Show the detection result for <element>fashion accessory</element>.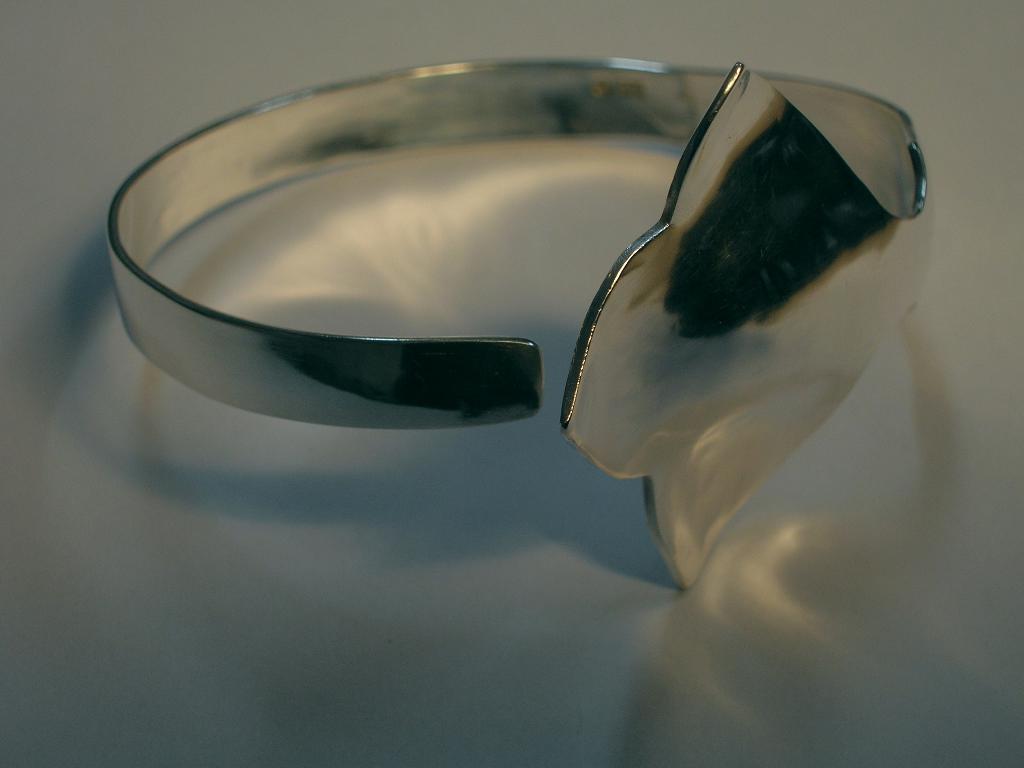
bbox(103, 56, 938, 599).
